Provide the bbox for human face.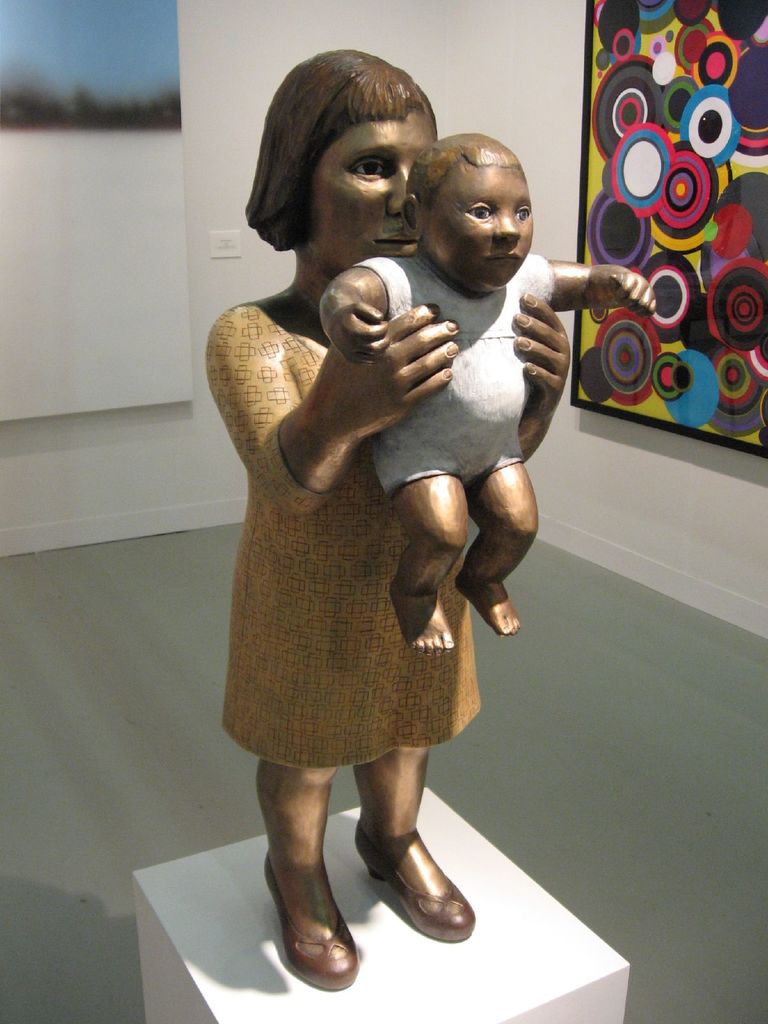
419, 164, 536, 292.
